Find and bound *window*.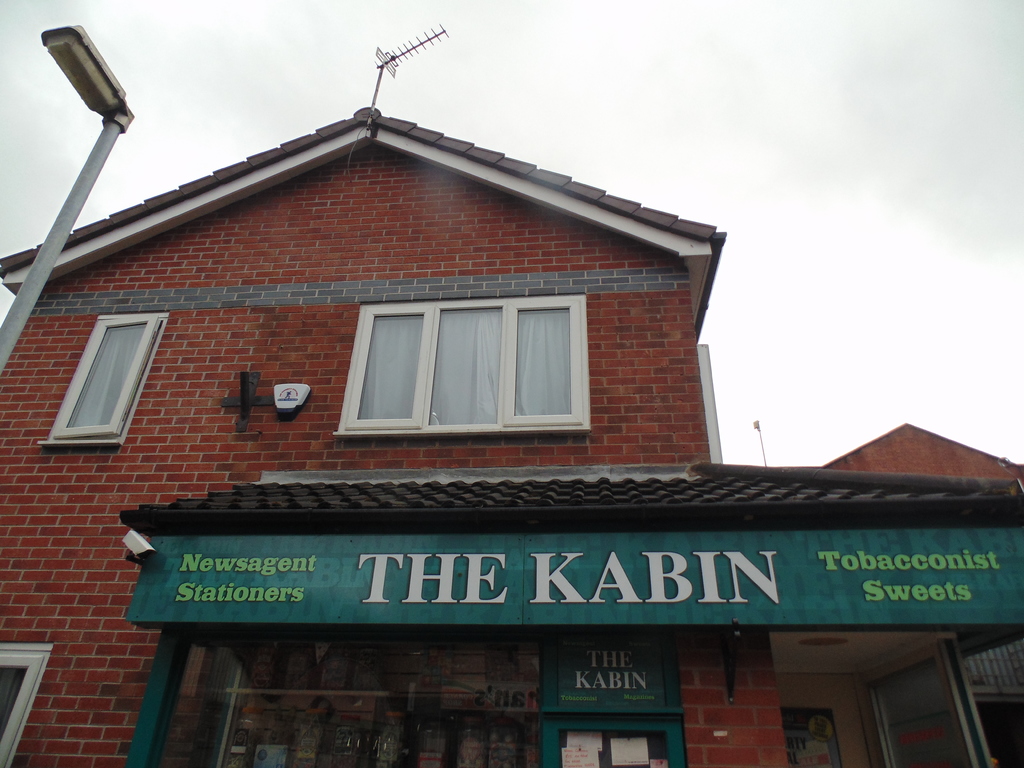
Bound: <bbox>0, 643, 49, 761</bbox>.
